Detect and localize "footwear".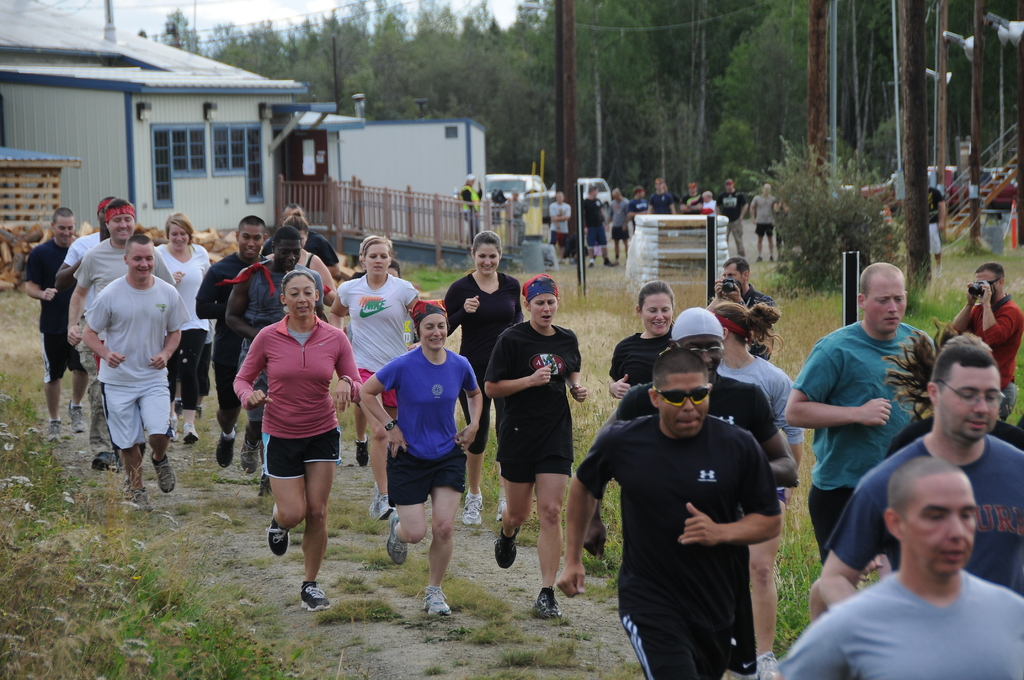
Localized at [172,397,180,410].
